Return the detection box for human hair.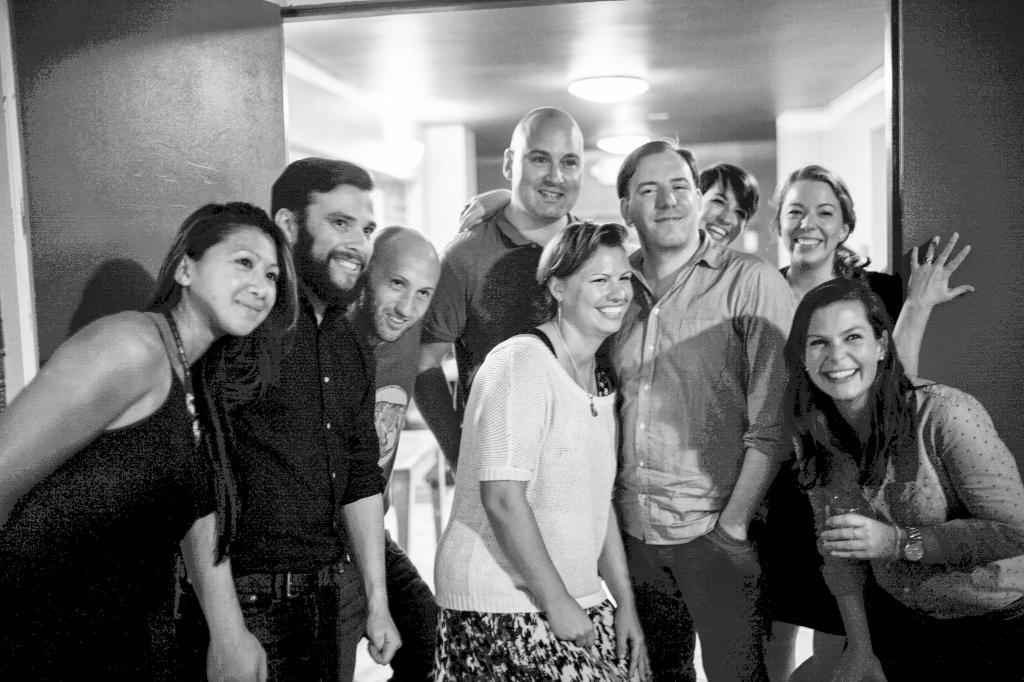
region(791, 278, 922, 463).
